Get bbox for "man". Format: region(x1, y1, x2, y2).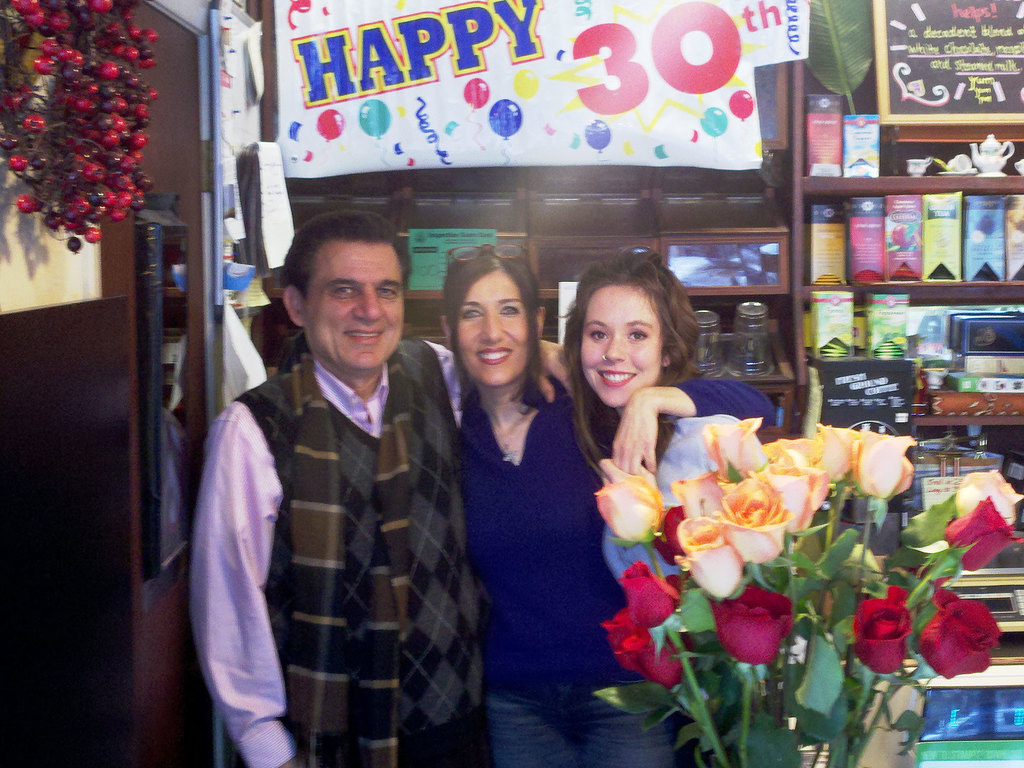
region(193, 211, 573, 767).
